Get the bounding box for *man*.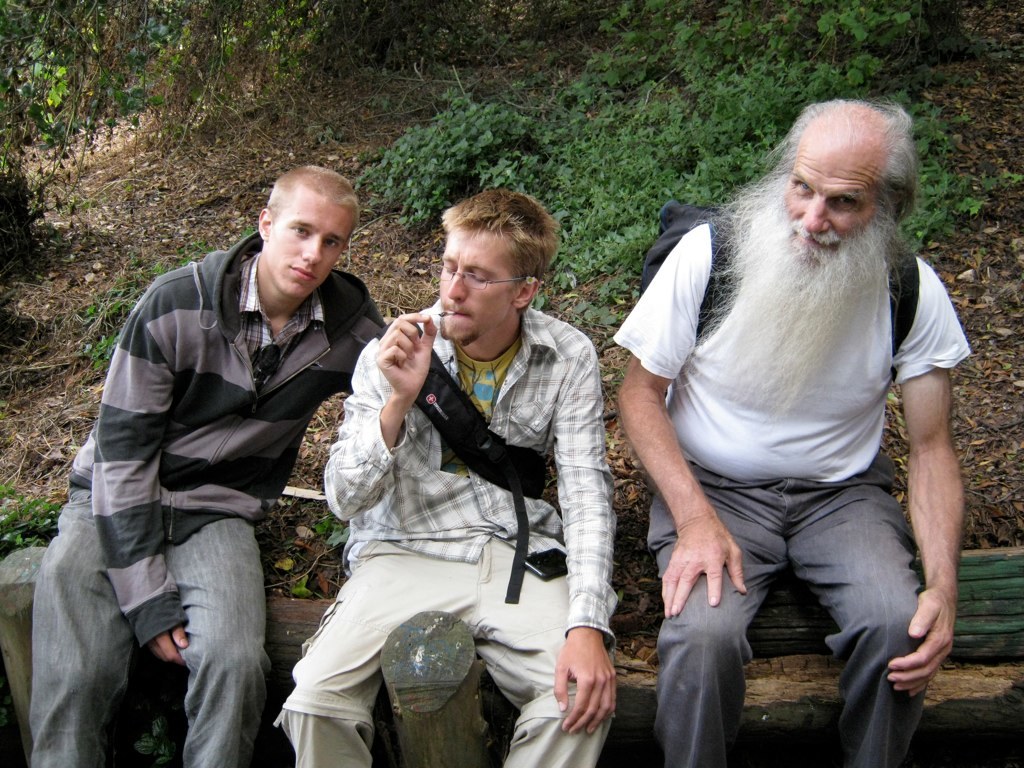
<box>44,159,384,767</box>.
